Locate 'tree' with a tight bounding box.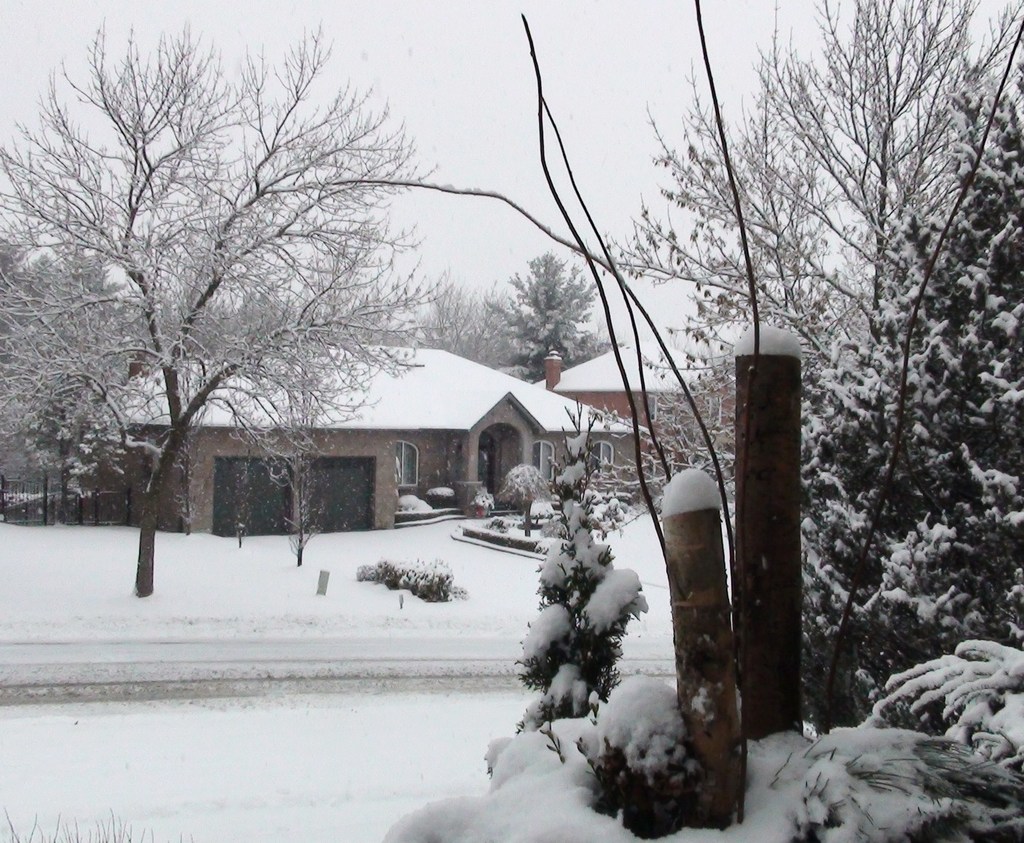
bbox=[340, 0, 1023, 799].
